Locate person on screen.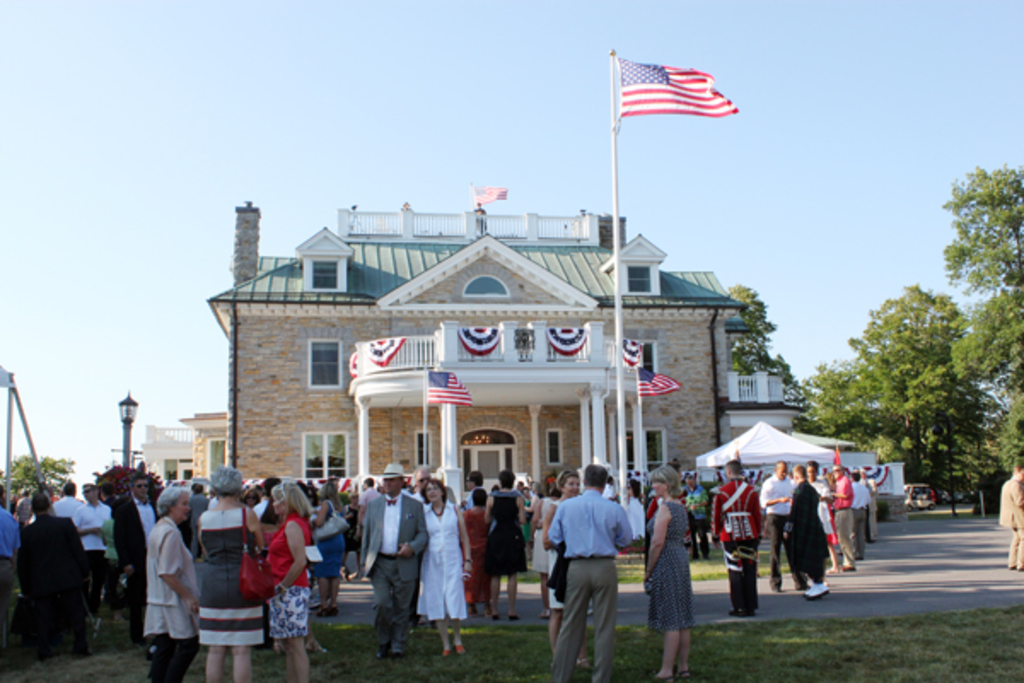
On screen at 312,482,341,618.
